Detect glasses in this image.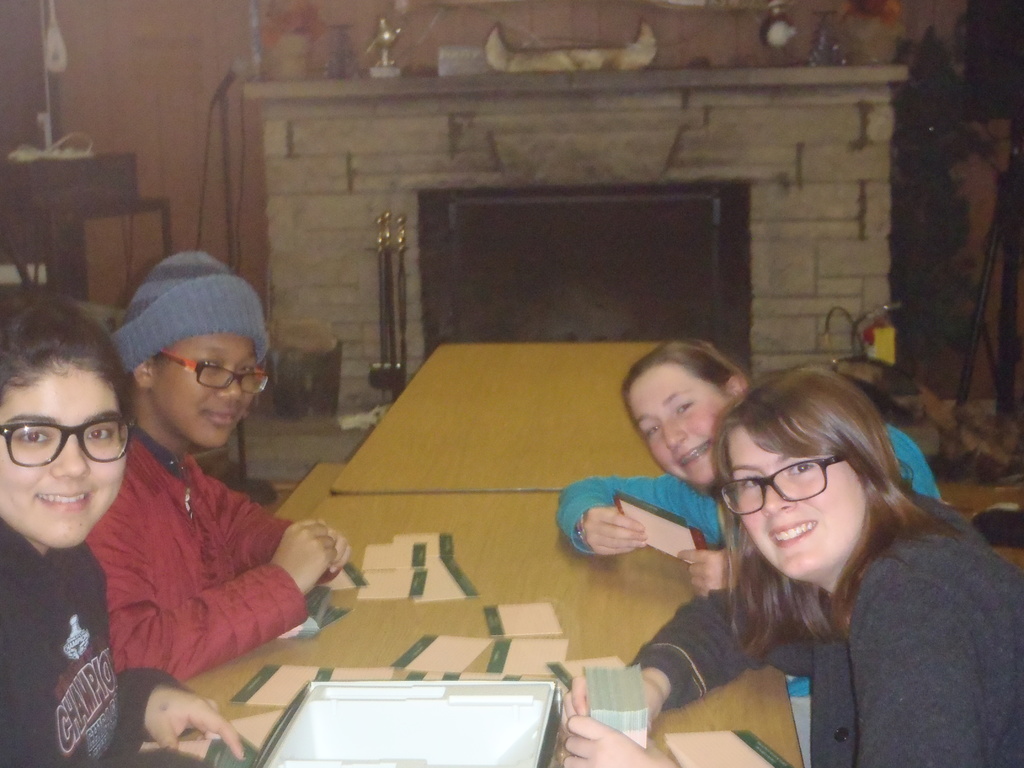
Detection: x1=0, y1=412, x2=134, y2=466.
